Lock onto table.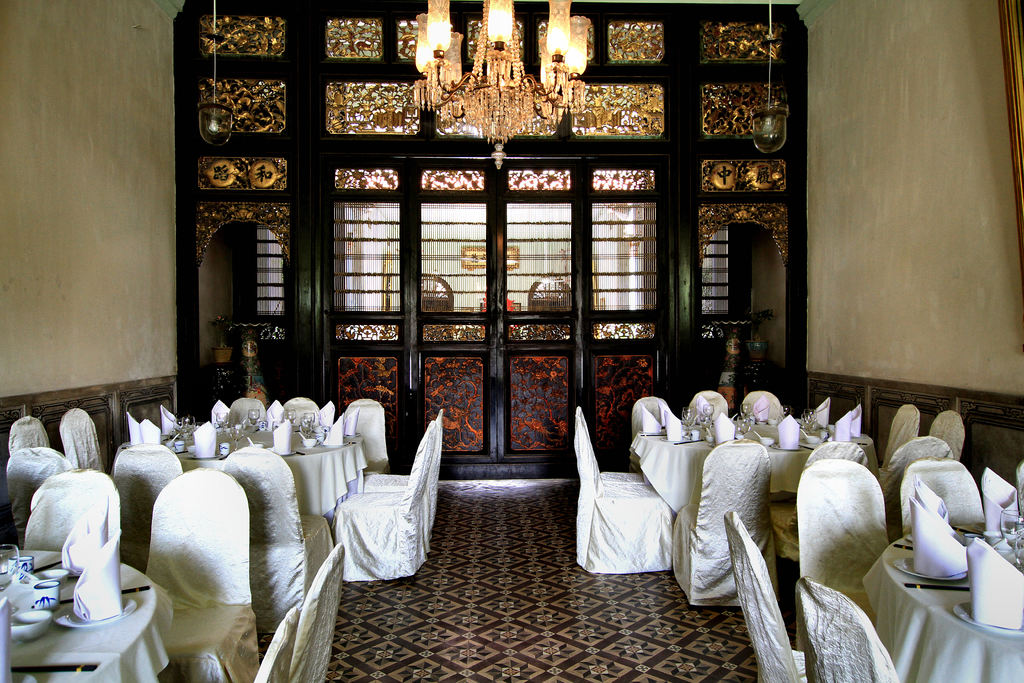
Locked: crop(861, 497, 1023, 682).
